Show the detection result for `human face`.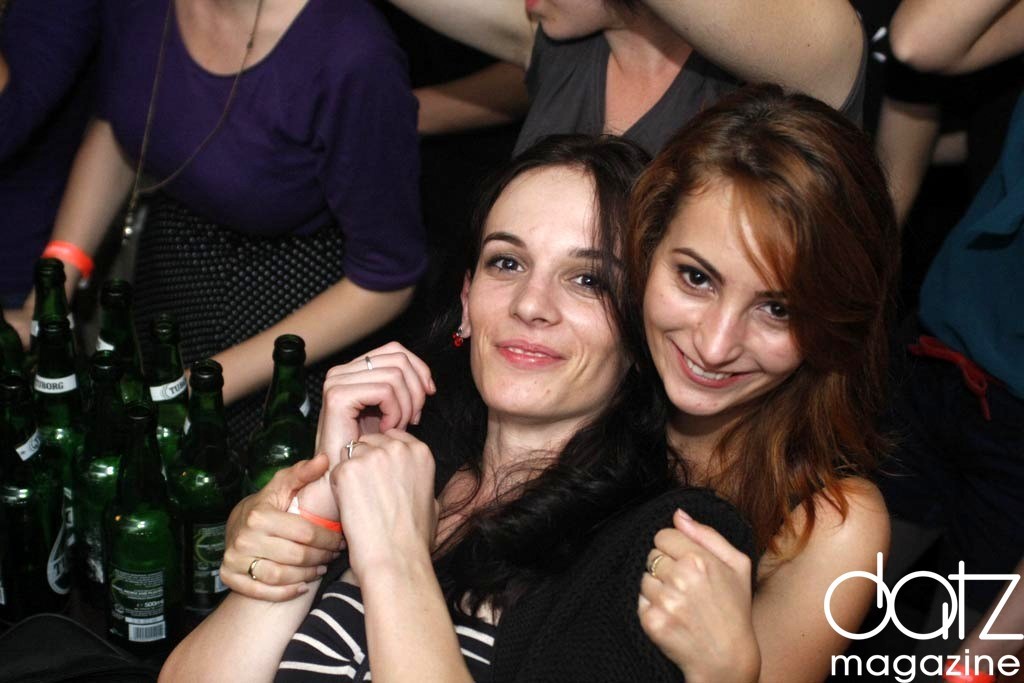
<region>646, 169, 807, 409</region>.
